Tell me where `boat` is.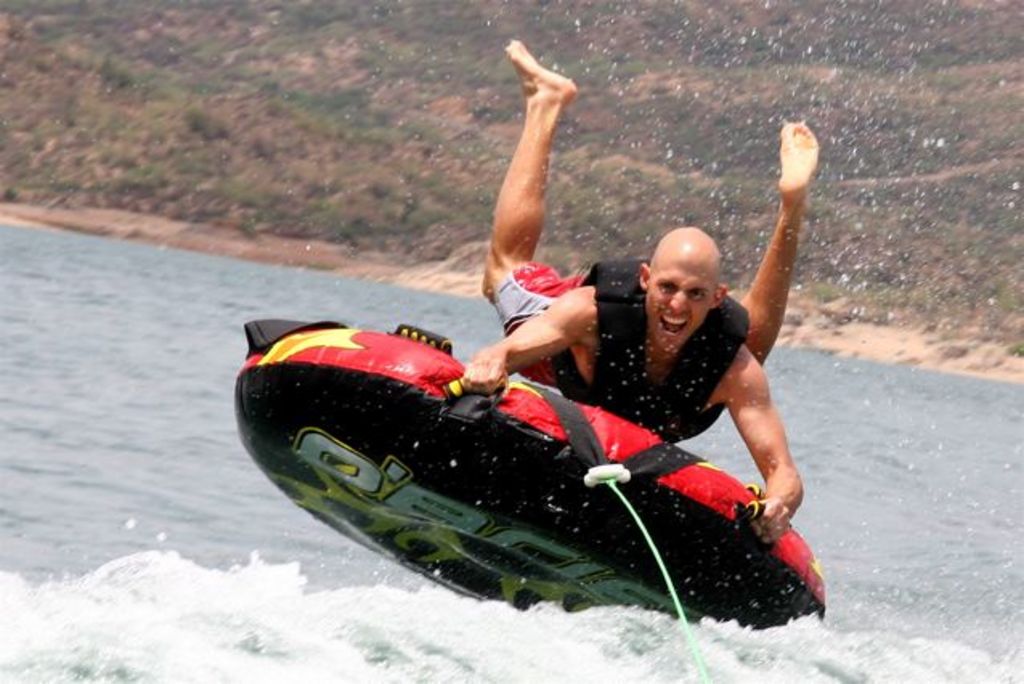
`boat` is at Rect(181, 247, 875, 634).
